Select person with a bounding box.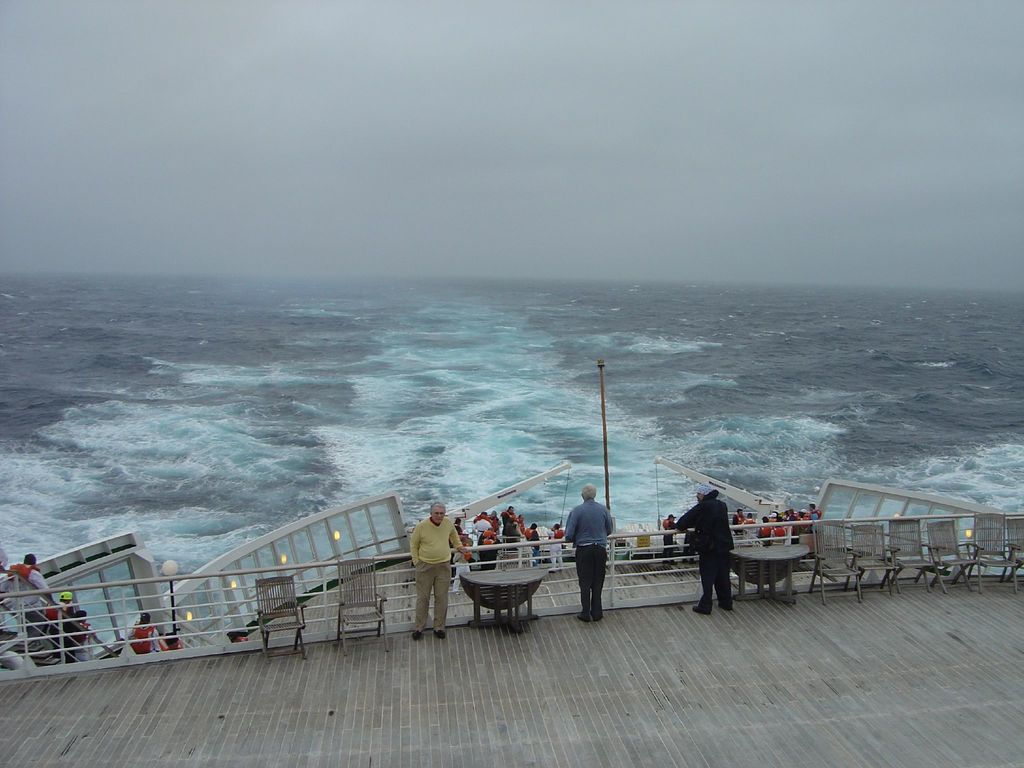
(663,511,685,548).
